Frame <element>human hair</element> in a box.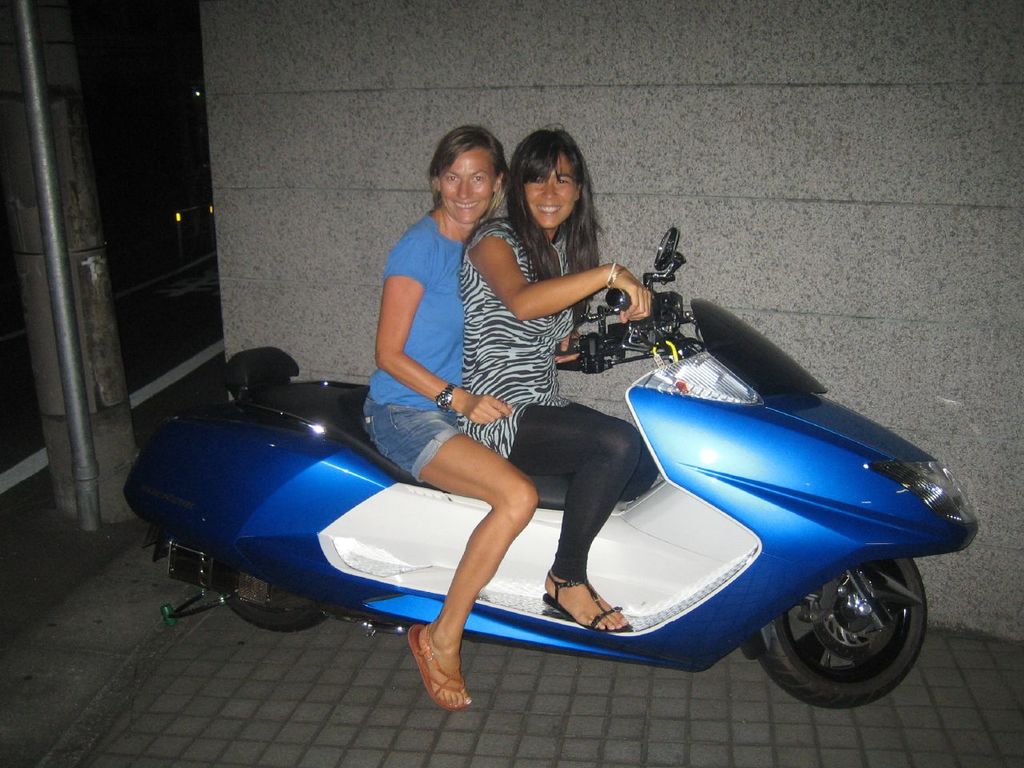
x1=507 y1=122 x2=606 y2=331.
